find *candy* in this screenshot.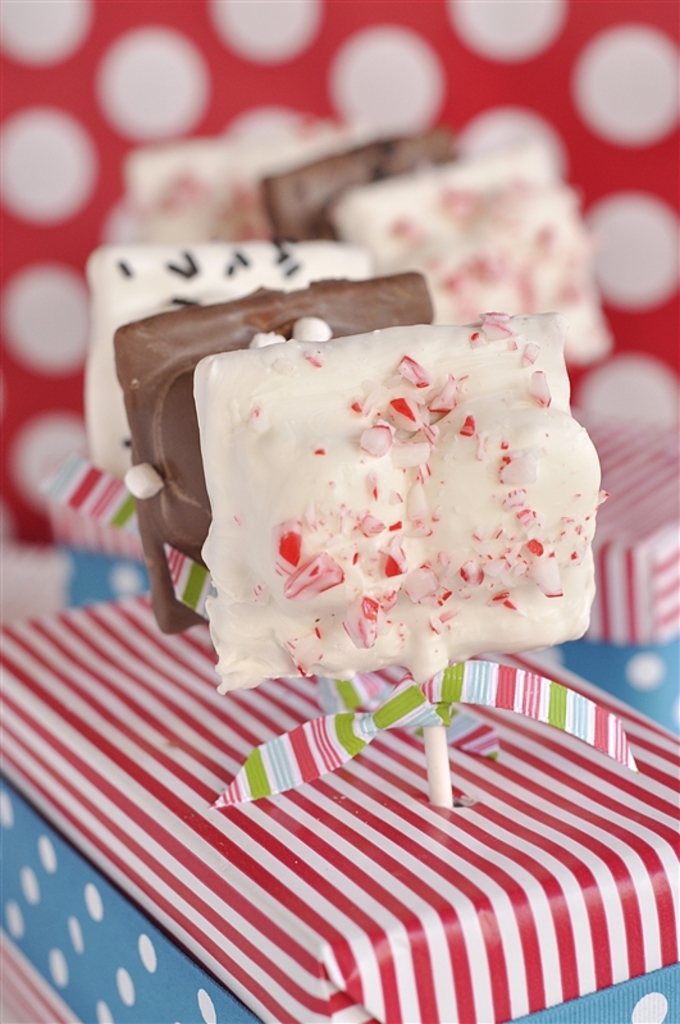
The bounding box for *candy* is (x1=123, y1=137, x2=332, y2=242).
